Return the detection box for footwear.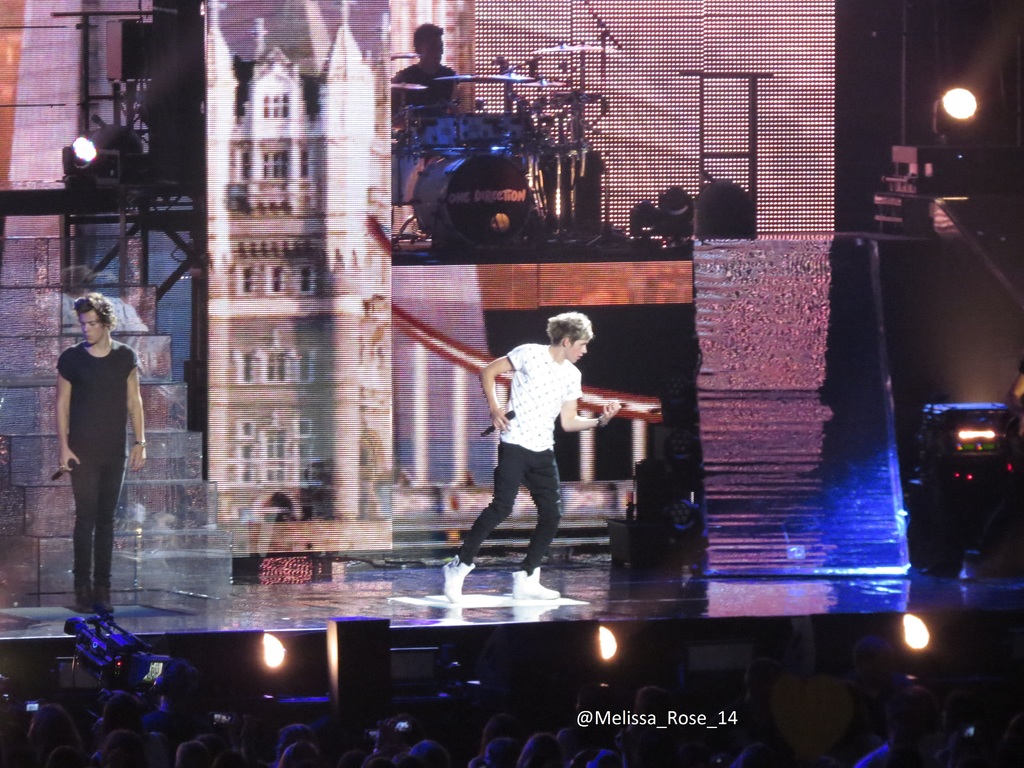
pyautogui.locateOnScreen(436, 557, 474, 604).
